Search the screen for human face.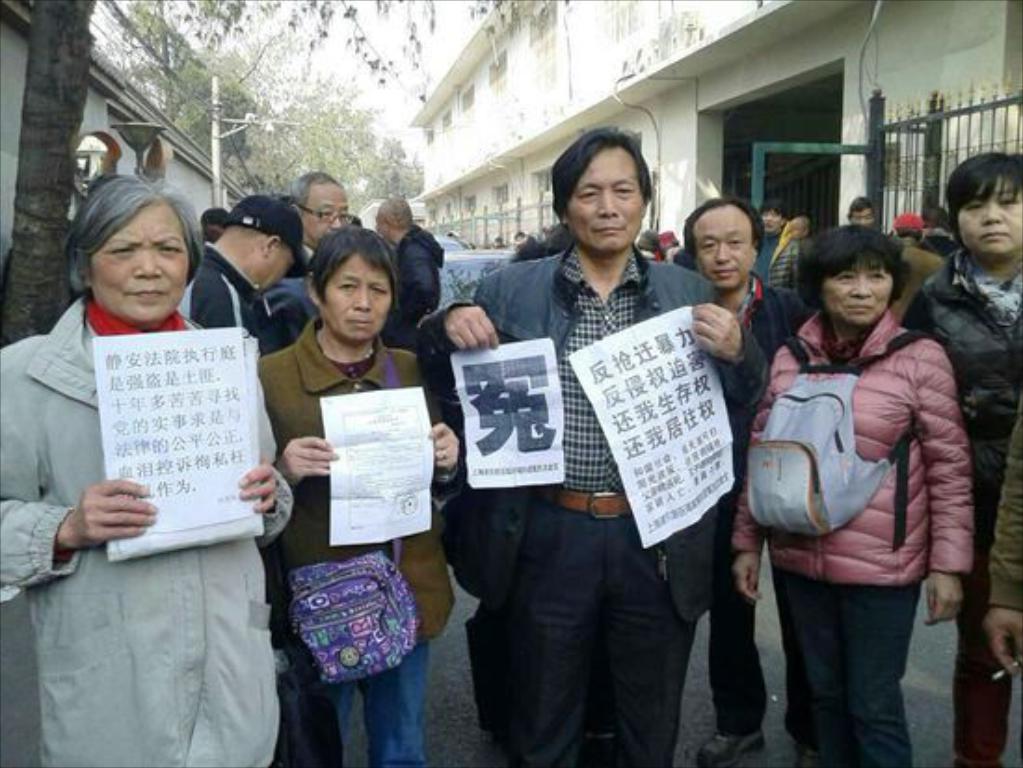
Found at <region>567, 149, 644, 251</region>.
